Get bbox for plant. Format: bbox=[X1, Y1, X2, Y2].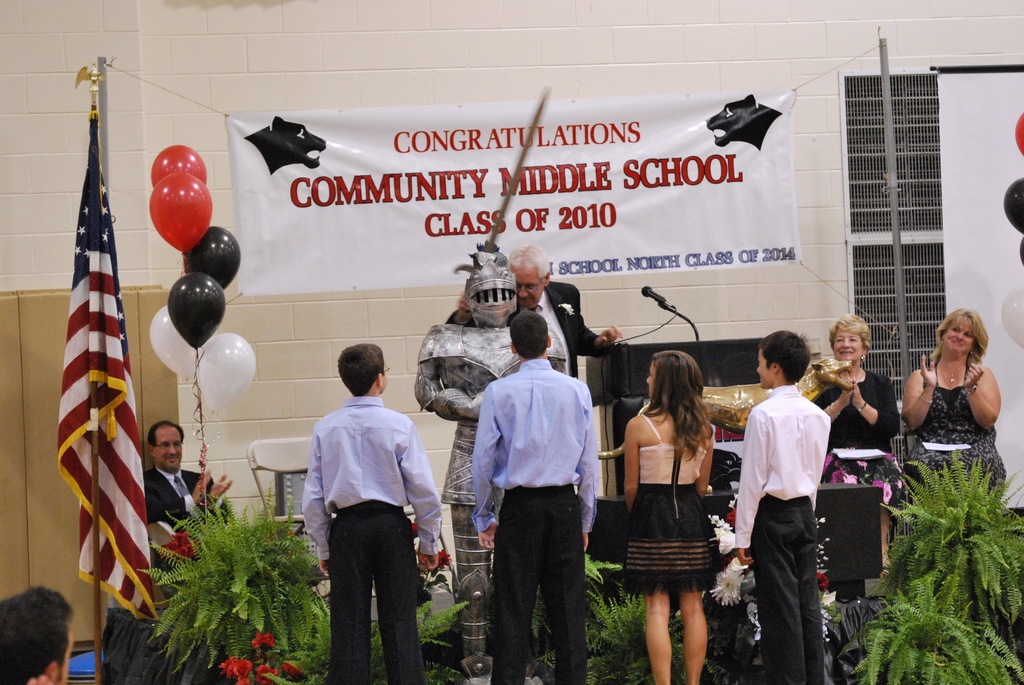
bbox=[138, 486, 334, 684].
